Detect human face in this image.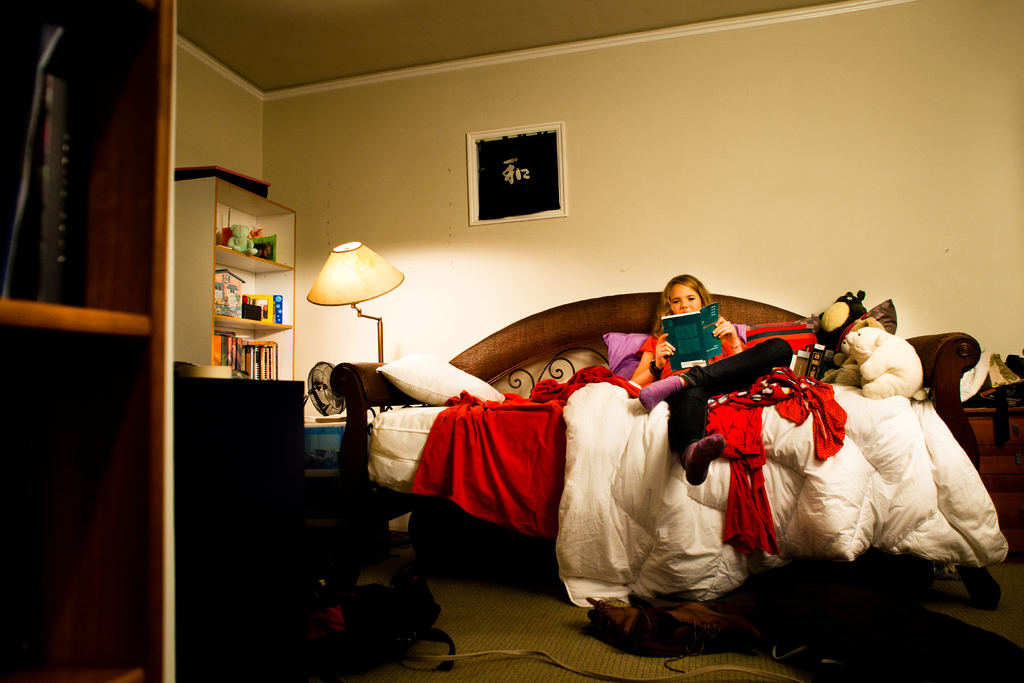
Detection: 670,283,704,315.
